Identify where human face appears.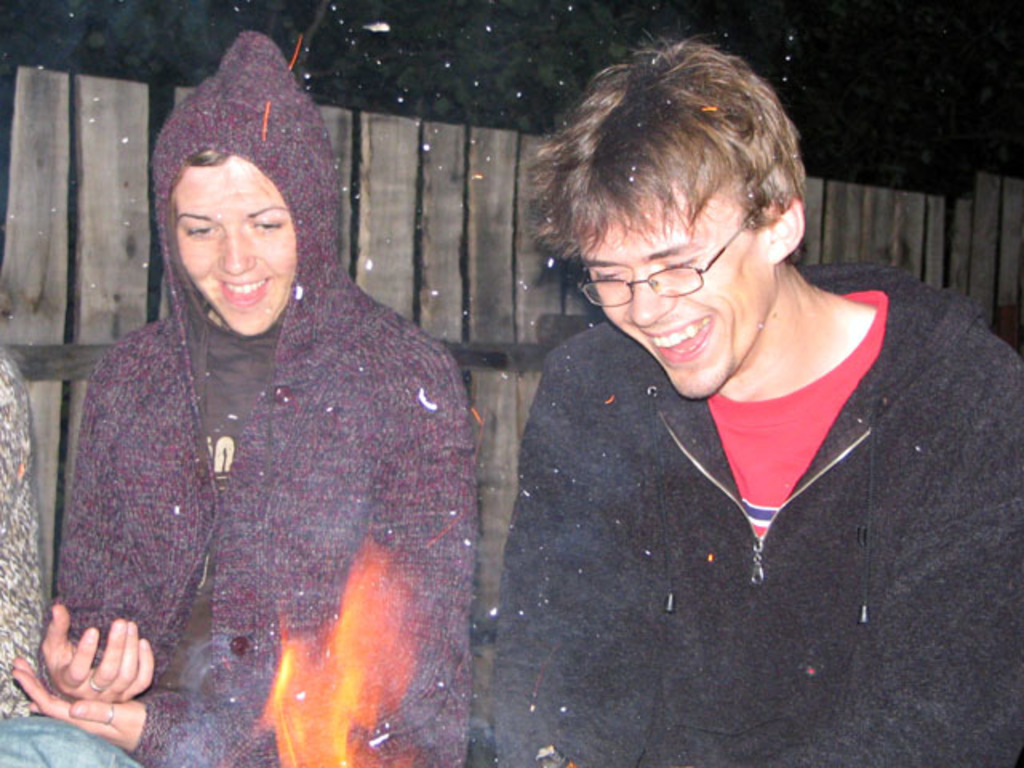
Appears at x1=573, y1=205, x2=770, y2=392.
